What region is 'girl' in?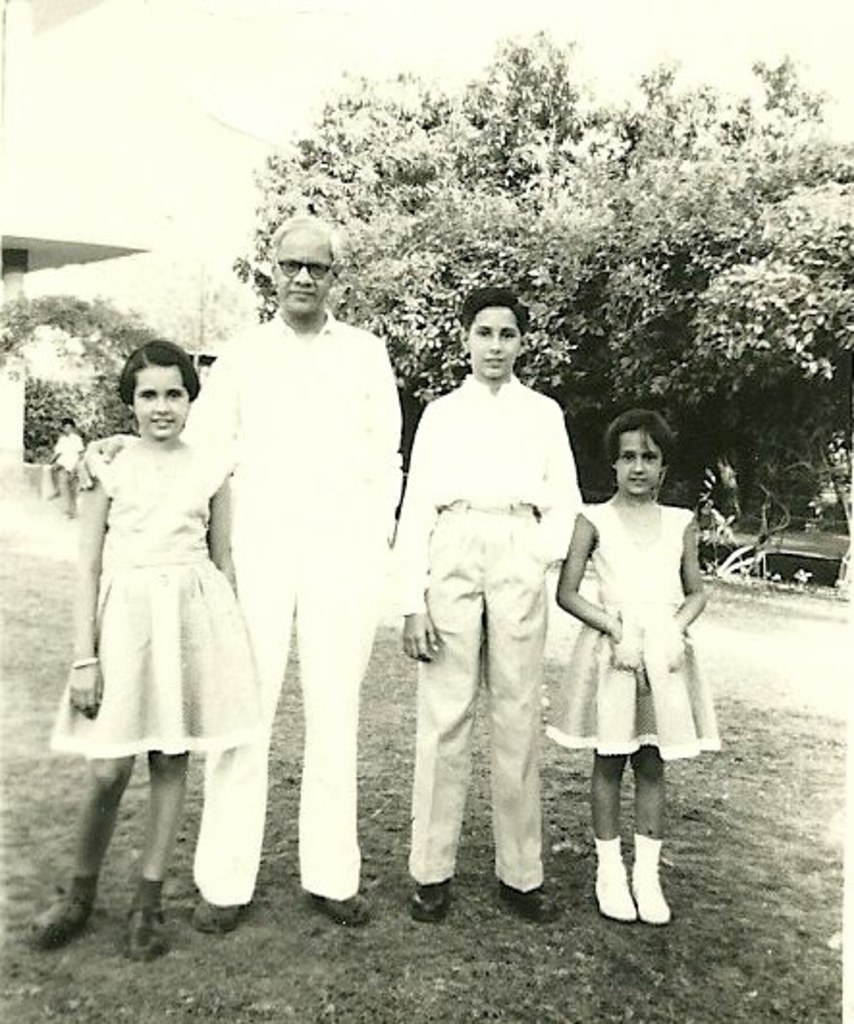
l=17, t=343, r=266, b=968.
